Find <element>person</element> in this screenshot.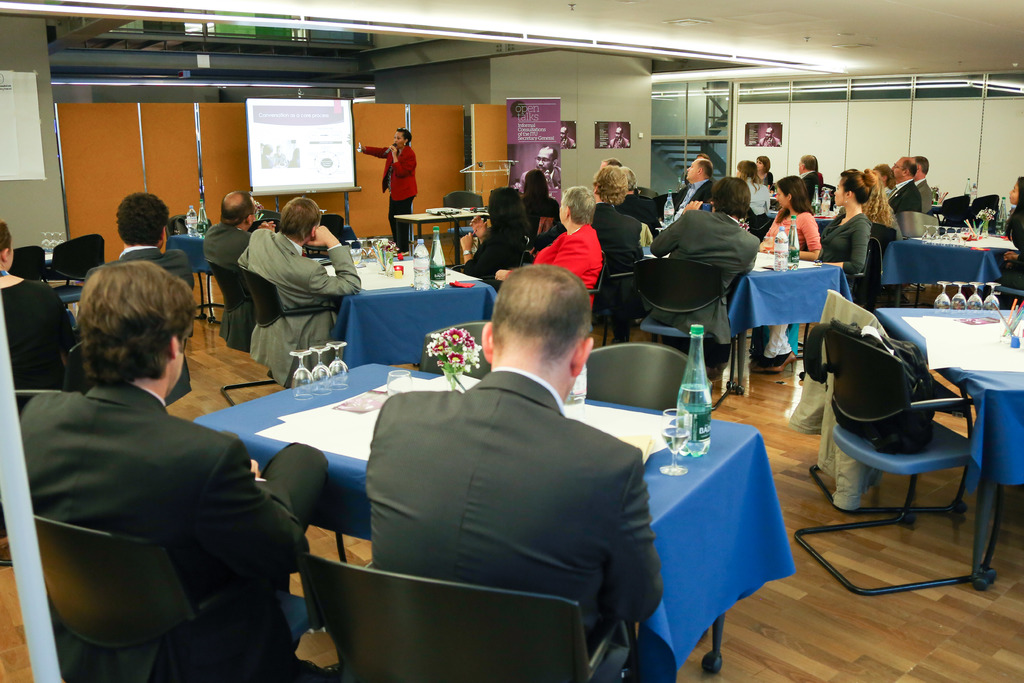
The bounding box for <element>person</element> is box=[806, 172, 884, 353].
